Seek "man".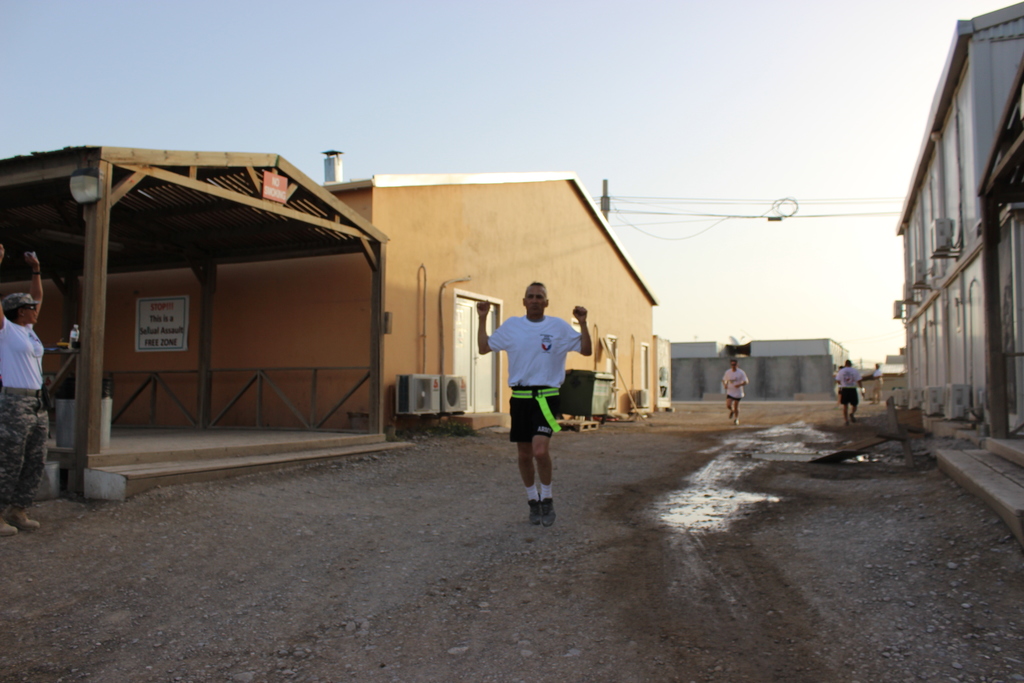
{"x1": 473, "y1": 280, "x2": 595, "y2": 525}.
